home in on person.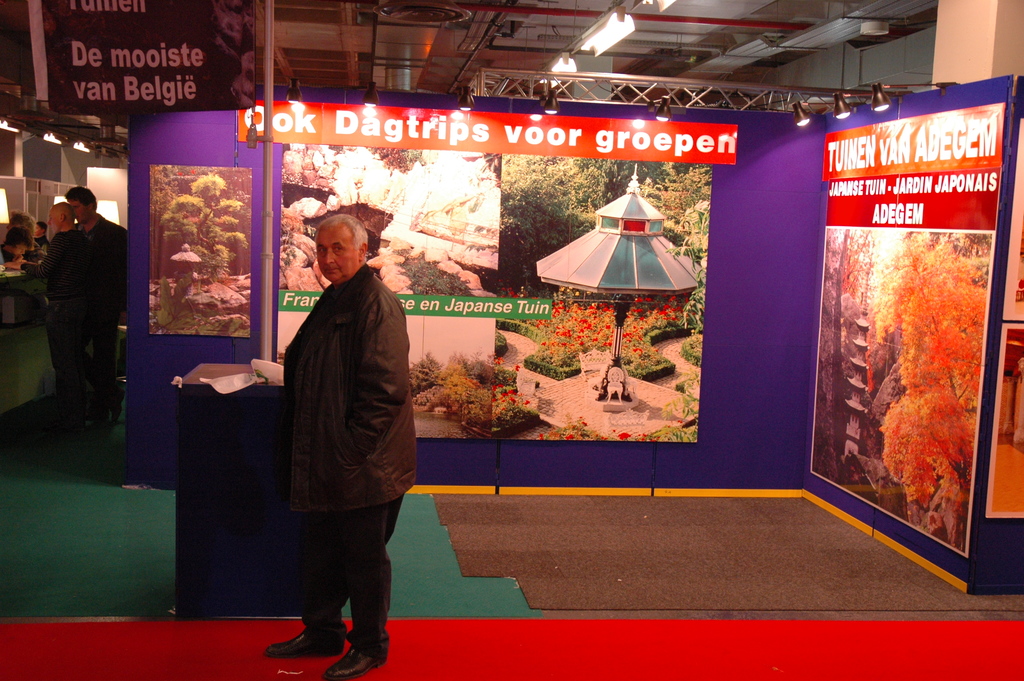
Homed in at crop(0, 224, 44, 317).
